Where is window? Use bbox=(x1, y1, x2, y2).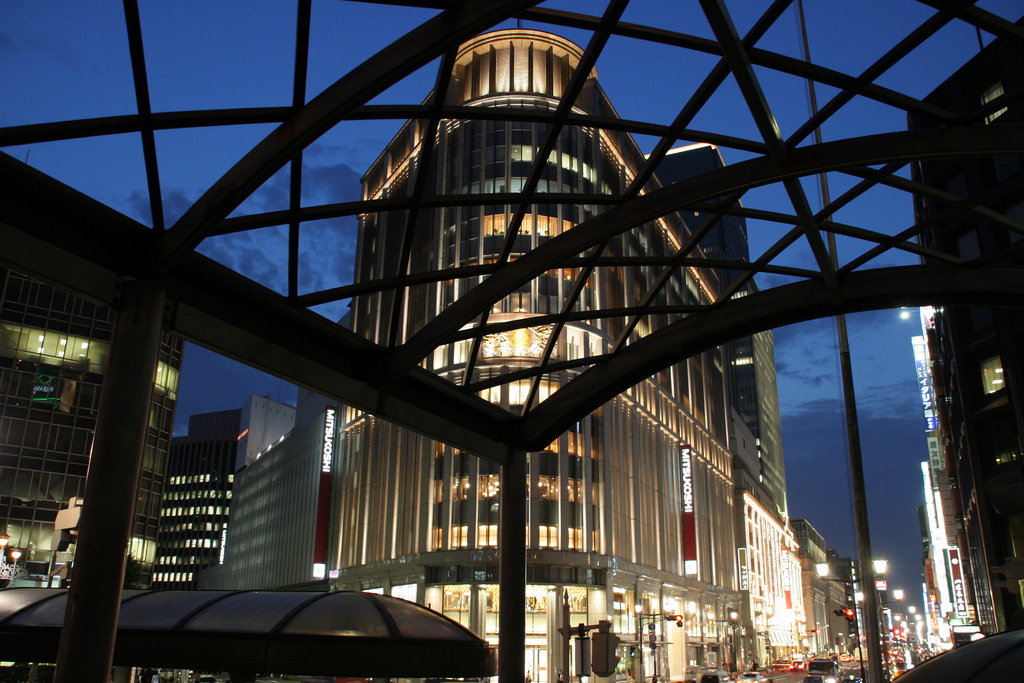
bbox=(140, 432, 169, 477).
